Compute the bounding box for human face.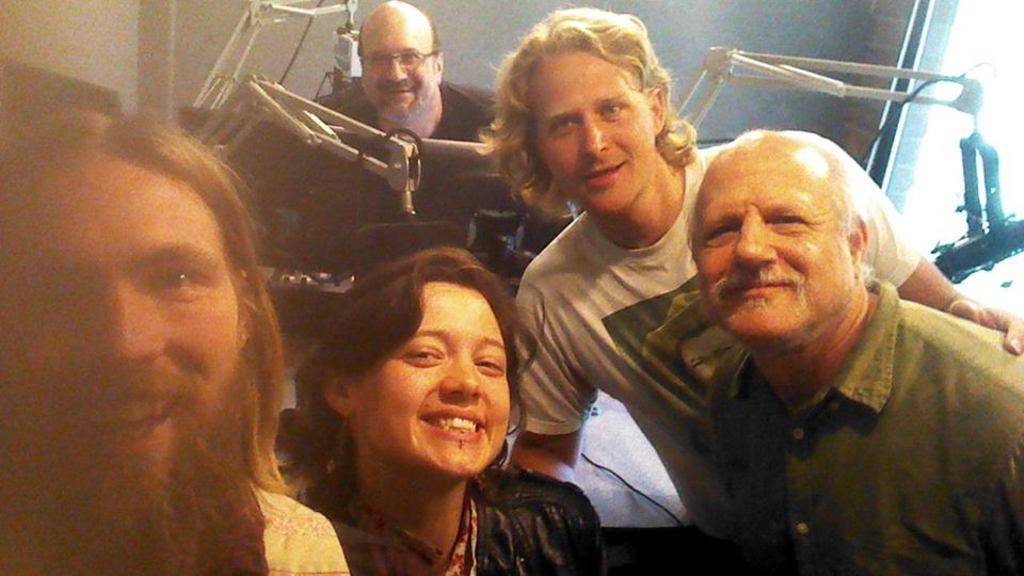
(x1=693, y1=148, x2=851, y2=345).
